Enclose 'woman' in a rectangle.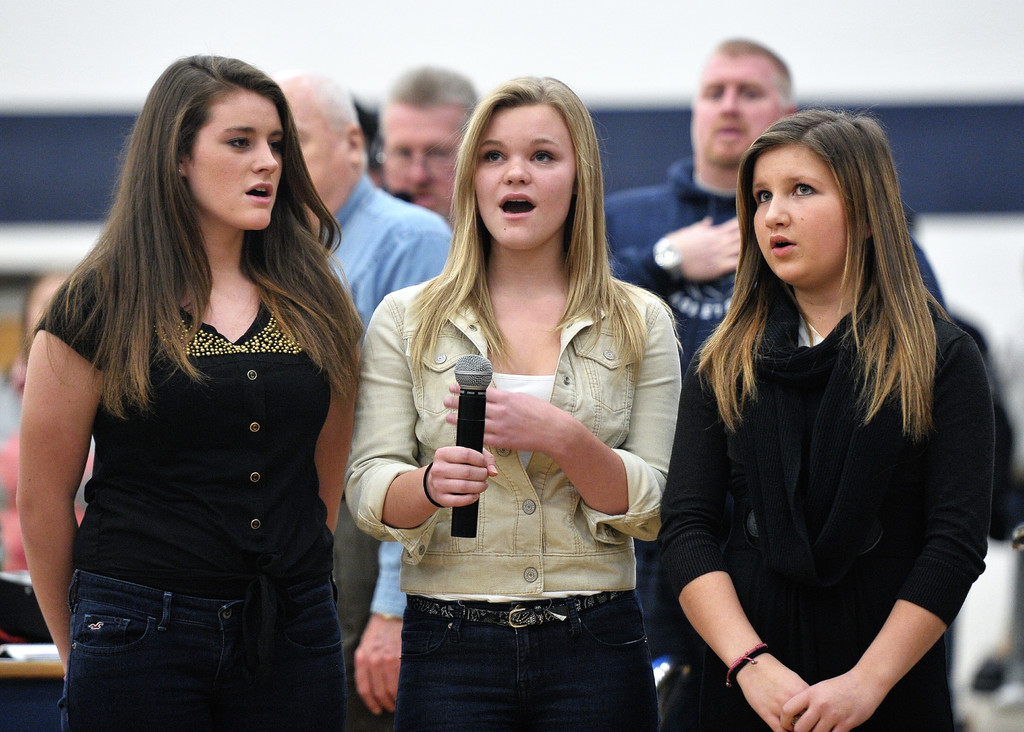
locate(652, 101, 996, 731).
